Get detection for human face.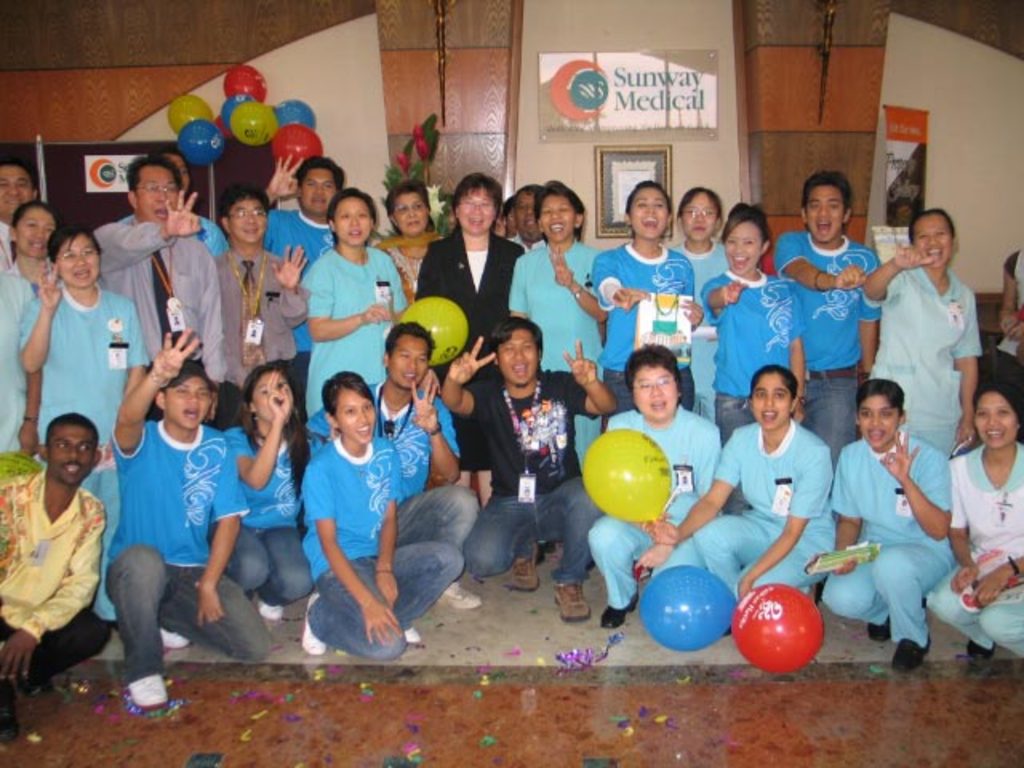
Detection: (539,189,573,243).
